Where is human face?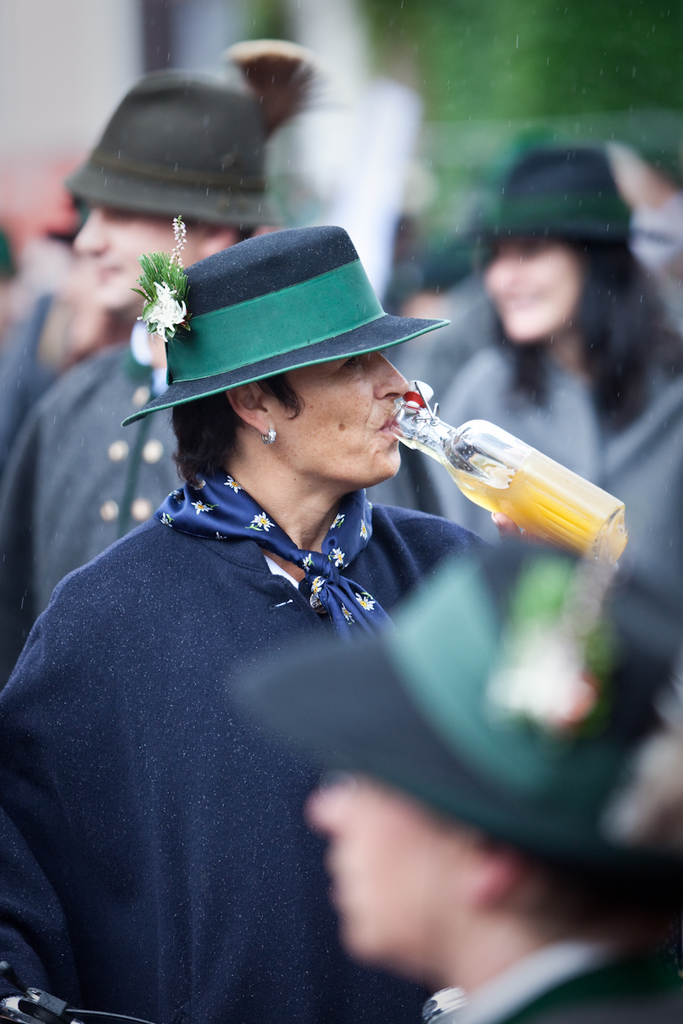
(70, 201, 190, 309).
